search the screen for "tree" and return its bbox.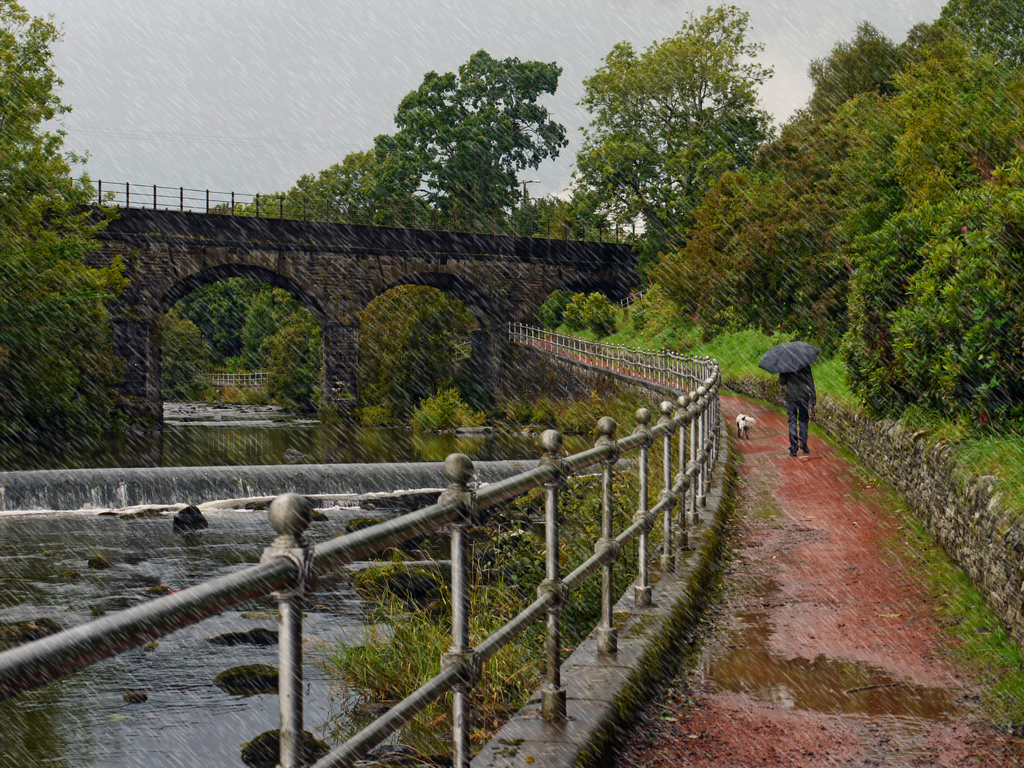
Found: detection(555, 288, 597, 341).
